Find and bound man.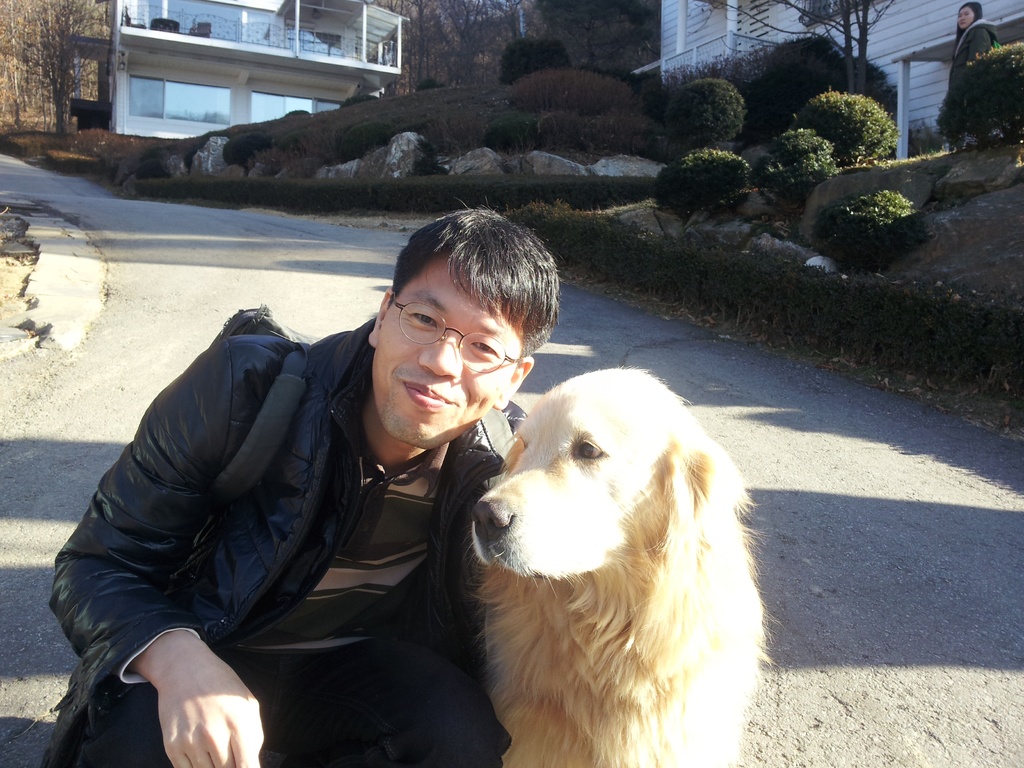
Bound: <bbox>66, 192, 607, 767</bbox>.
